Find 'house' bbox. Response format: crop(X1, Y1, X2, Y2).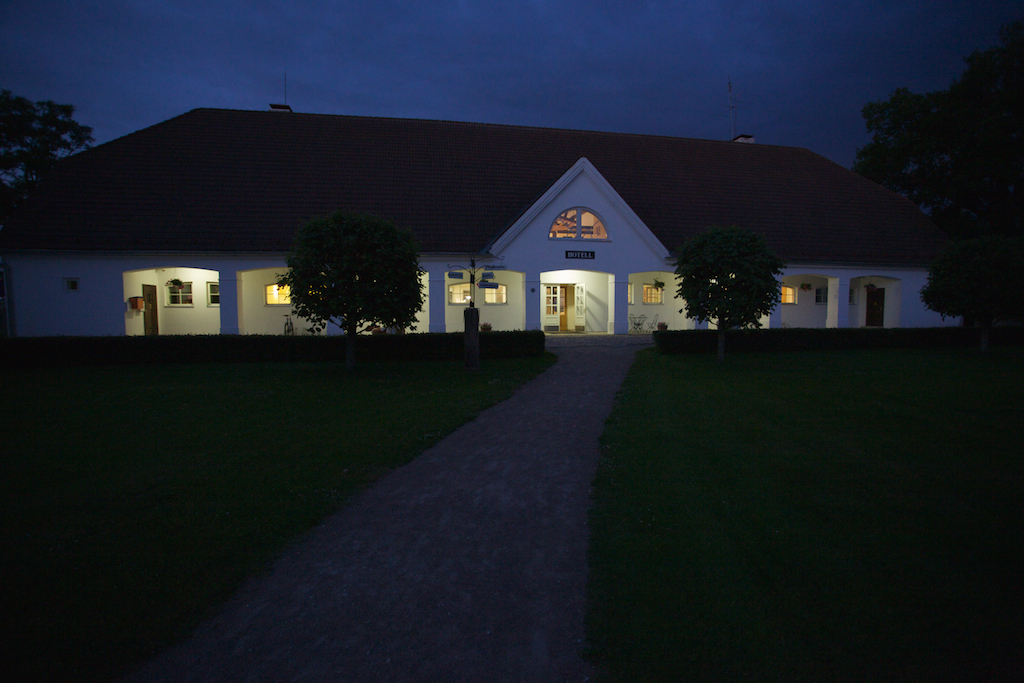
crop(0, 83, 962, 334).
